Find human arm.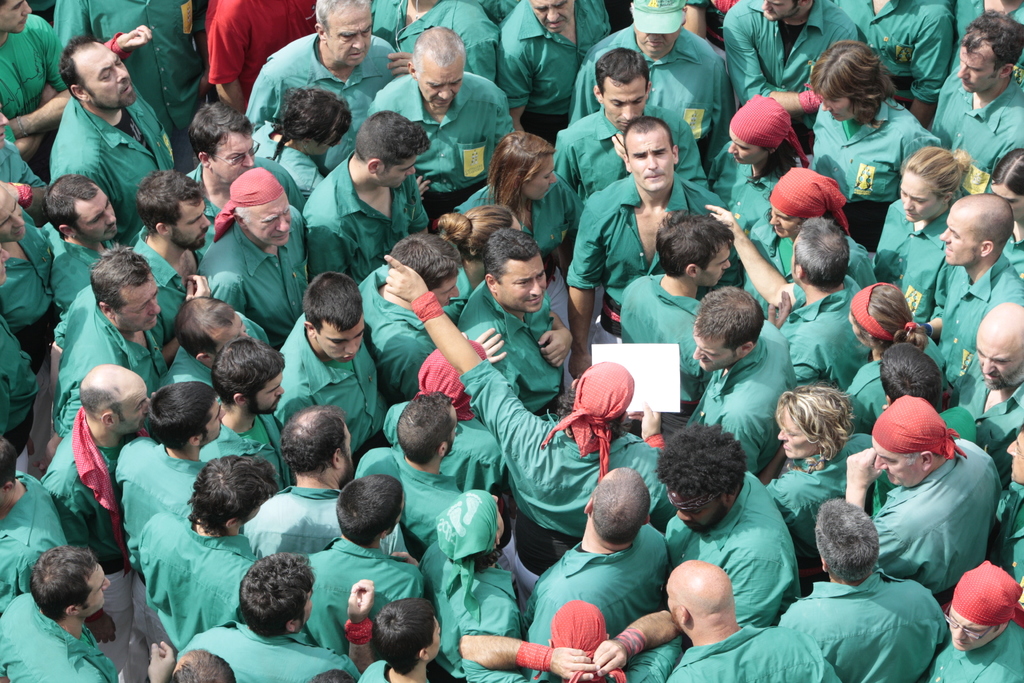
(799,636,848,682).
